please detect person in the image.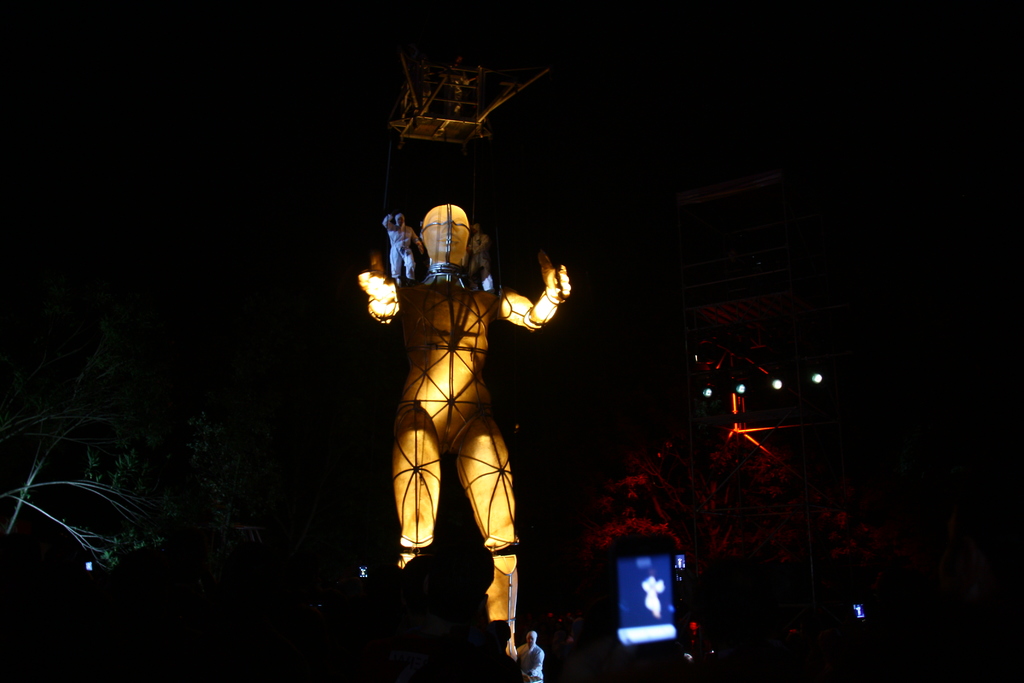
[518, 632, 547, 682].
